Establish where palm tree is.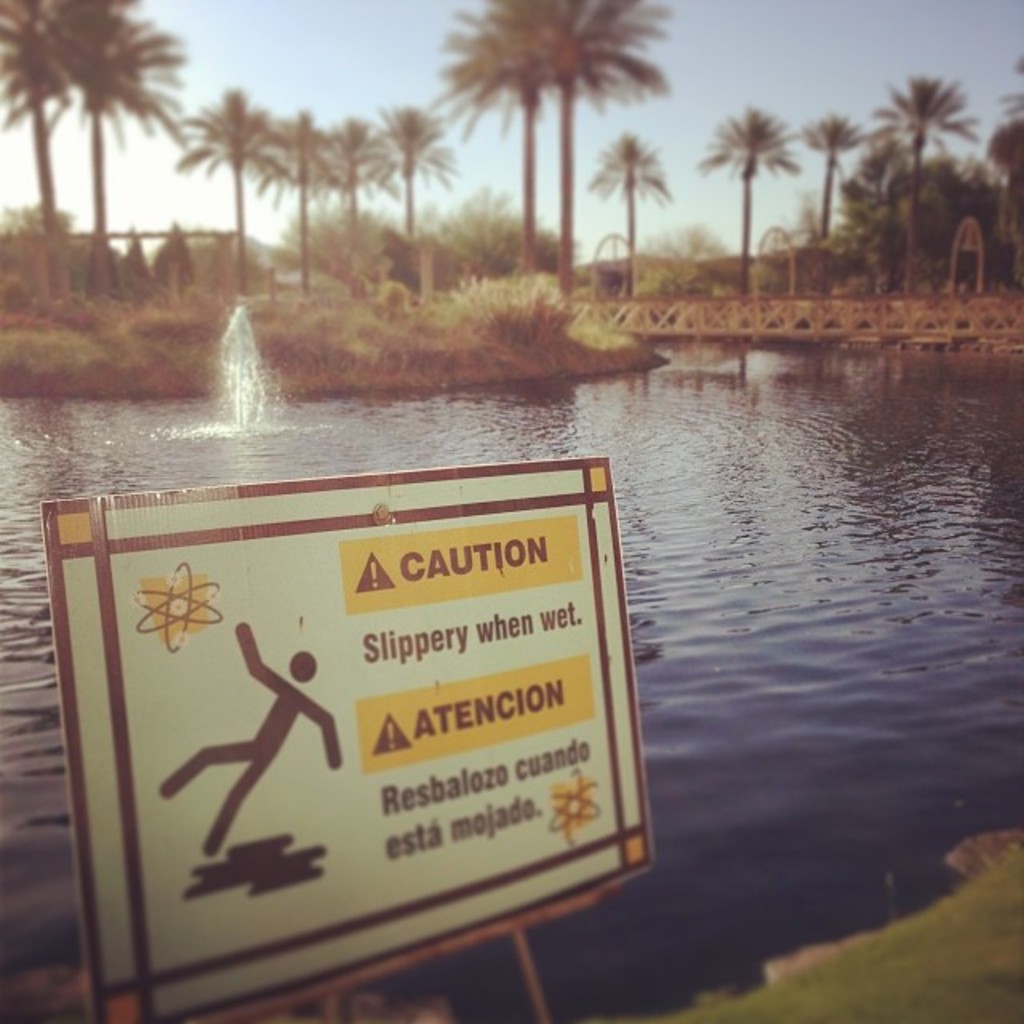
Established at 808/107/883/267.
